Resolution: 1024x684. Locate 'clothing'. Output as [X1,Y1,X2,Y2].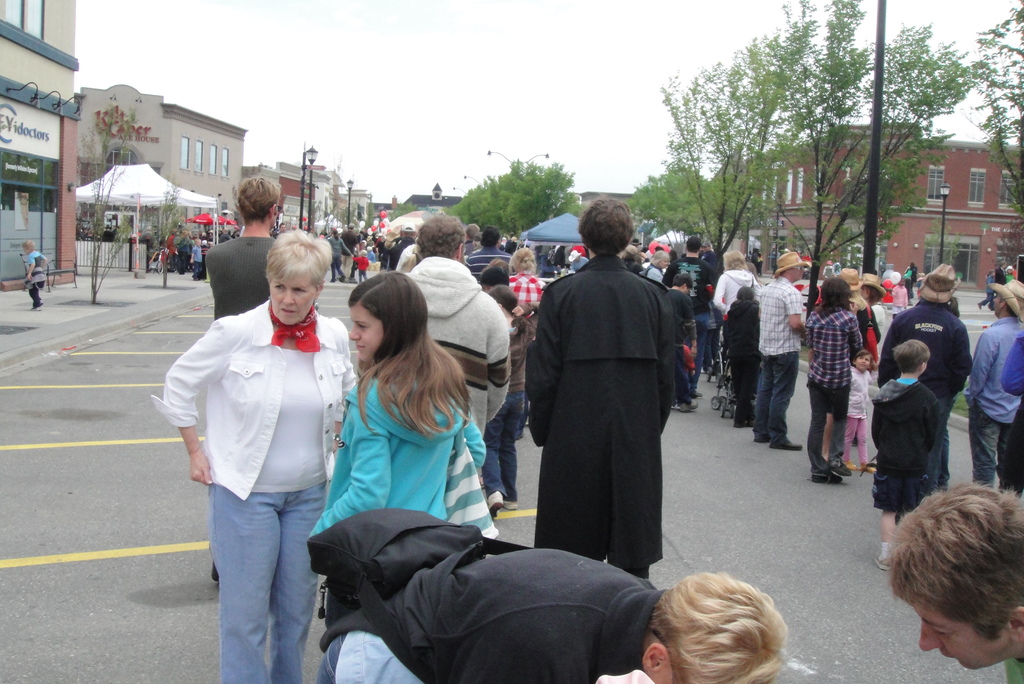
[397,254,512,438].
